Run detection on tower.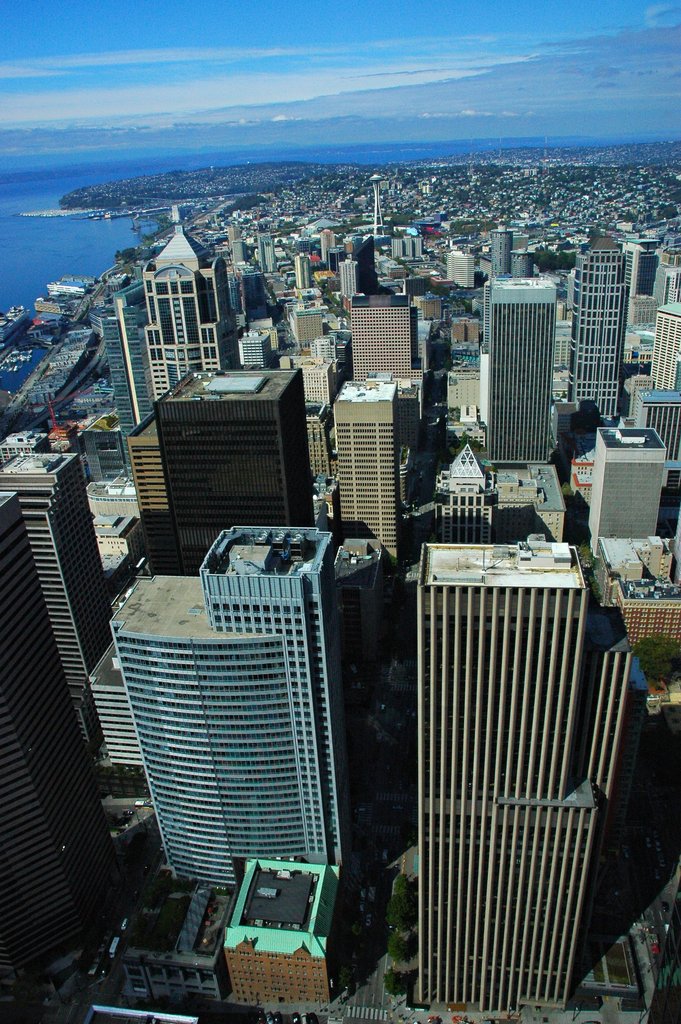
Result: bbox=[129, 363, 312, 574].
